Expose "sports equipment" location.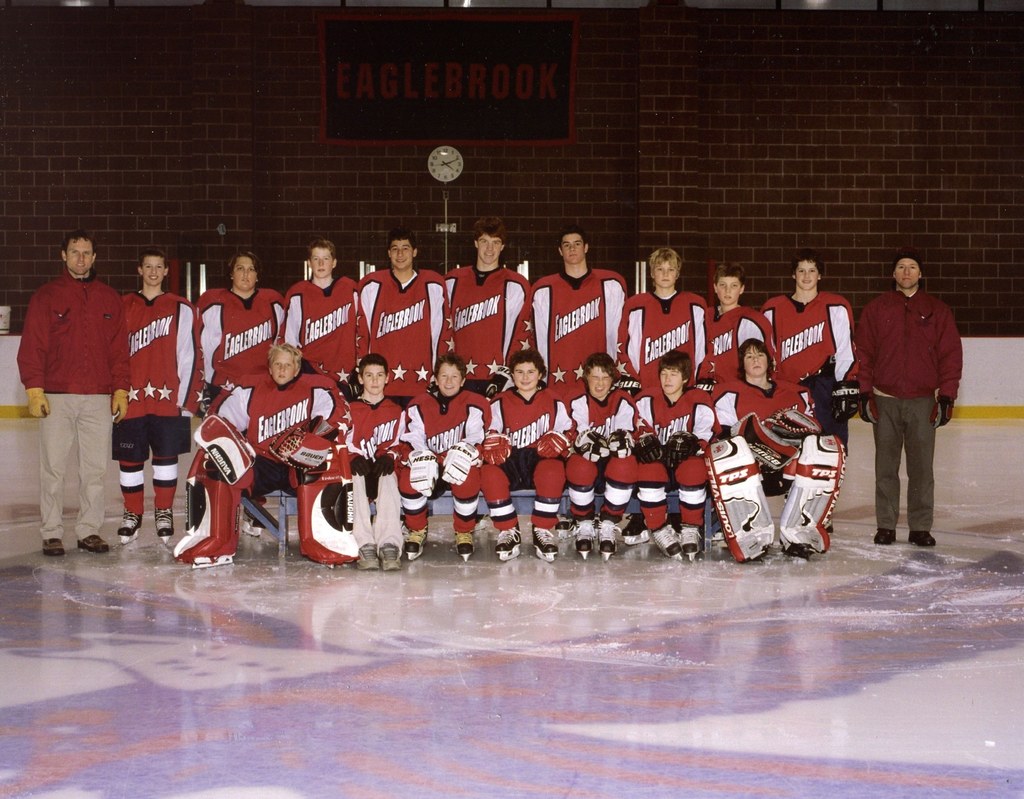
Exposed at (left=443, top=437, right=479, bottom=487).
